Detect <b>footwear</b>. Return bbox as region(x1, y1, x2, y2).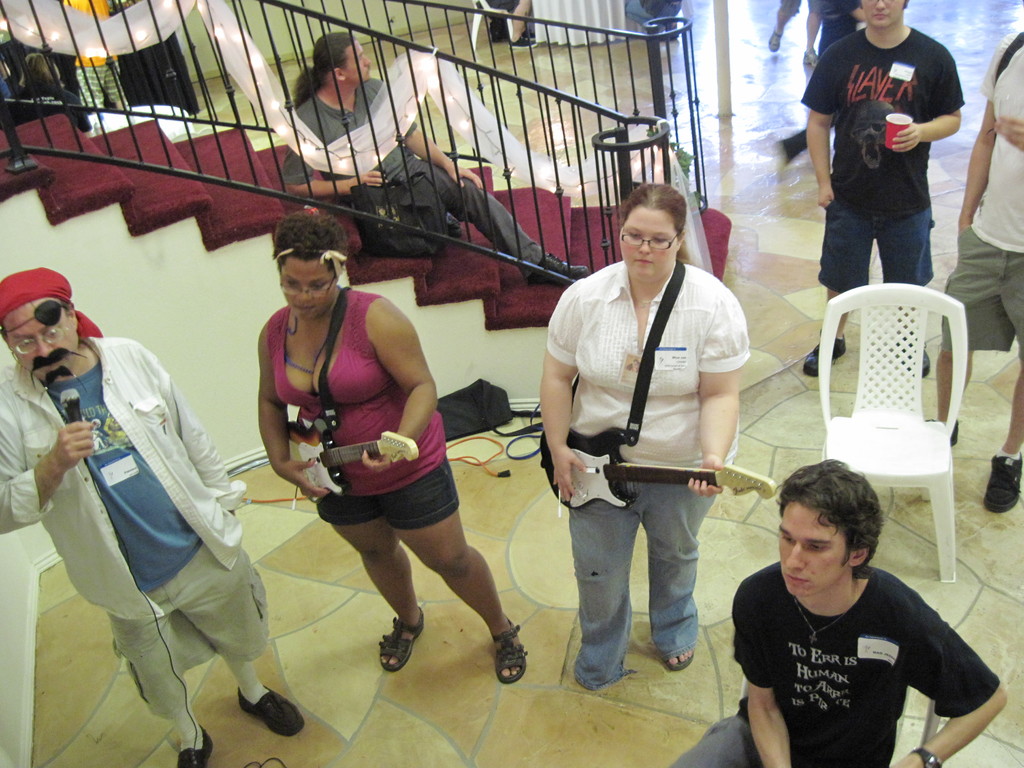
region(801, 328, 851, 374).
